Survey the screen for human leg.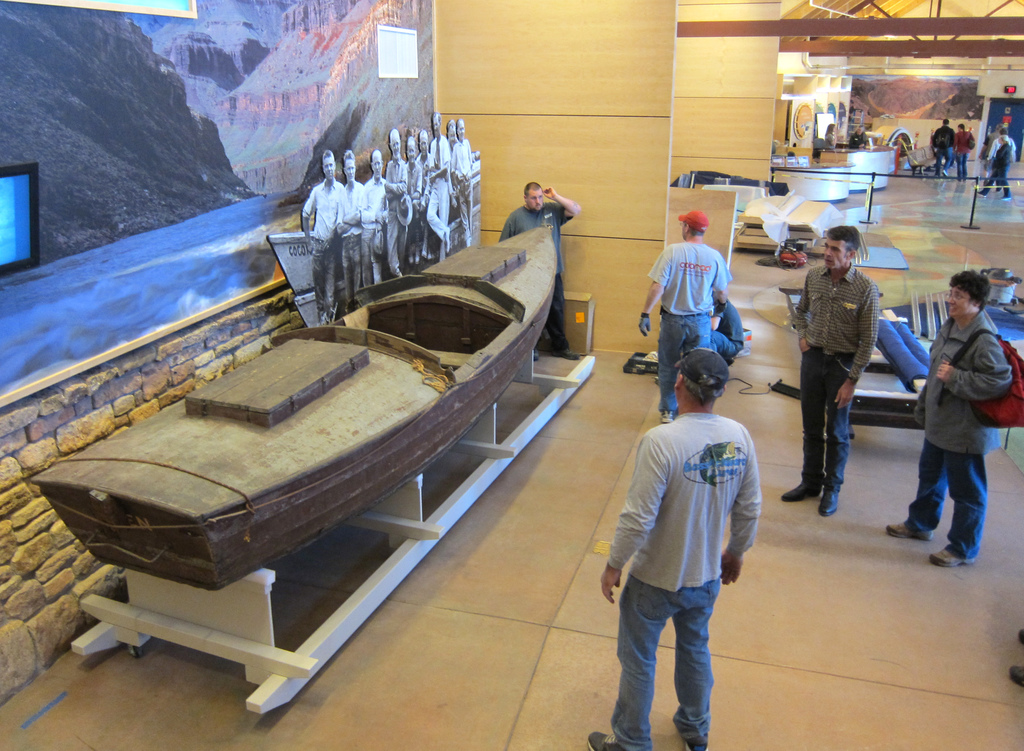
Survey found: box(886, 418, 945, 543).
